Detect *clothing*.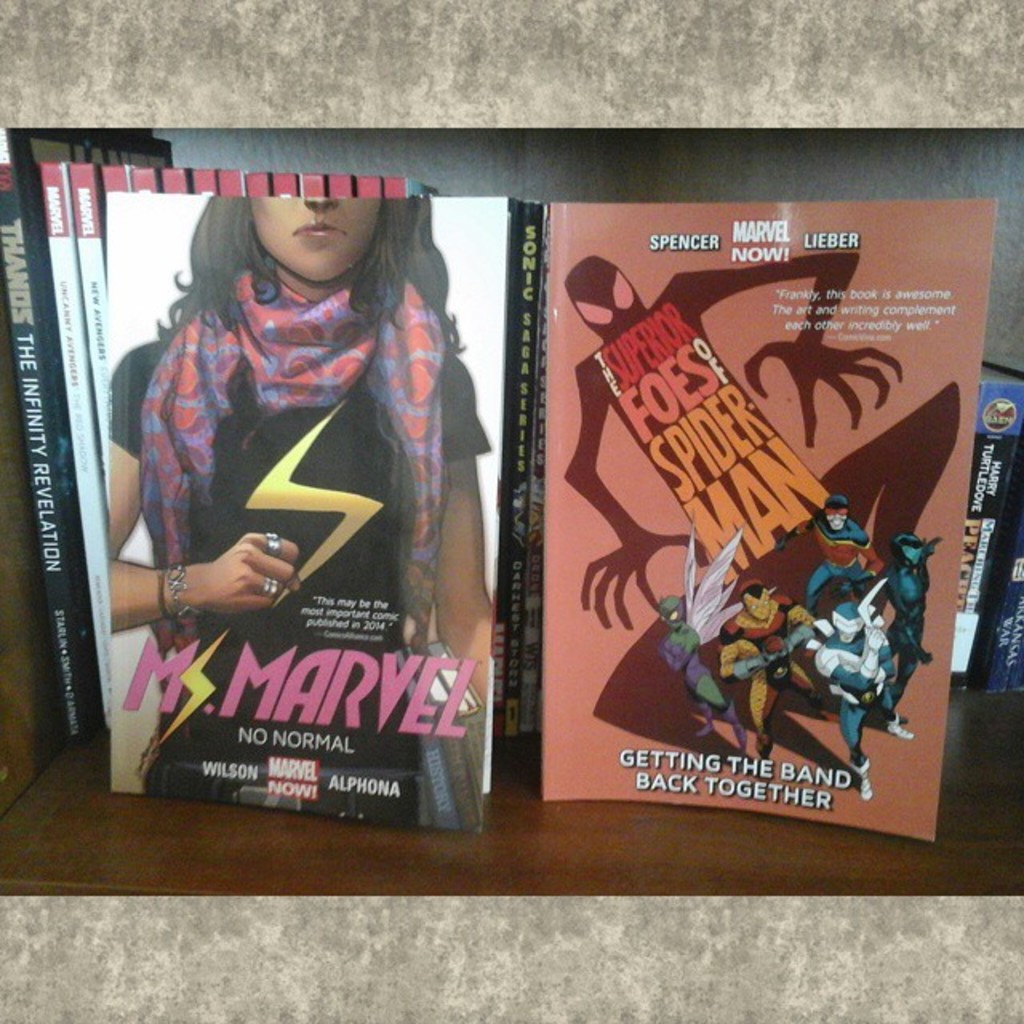
Detected at 91,277,501,829.
